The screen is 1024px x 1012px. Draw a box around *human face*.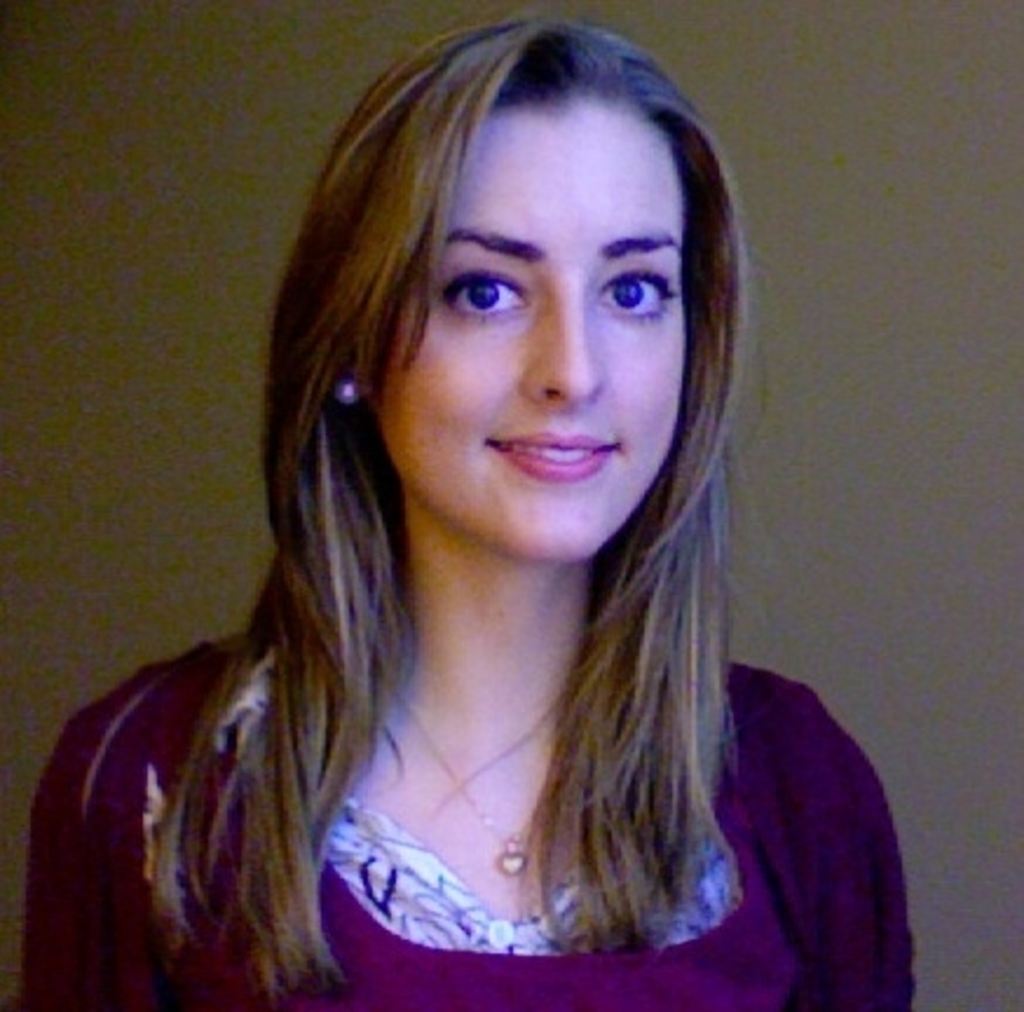
bbox=[375, 110, 687, 560].
